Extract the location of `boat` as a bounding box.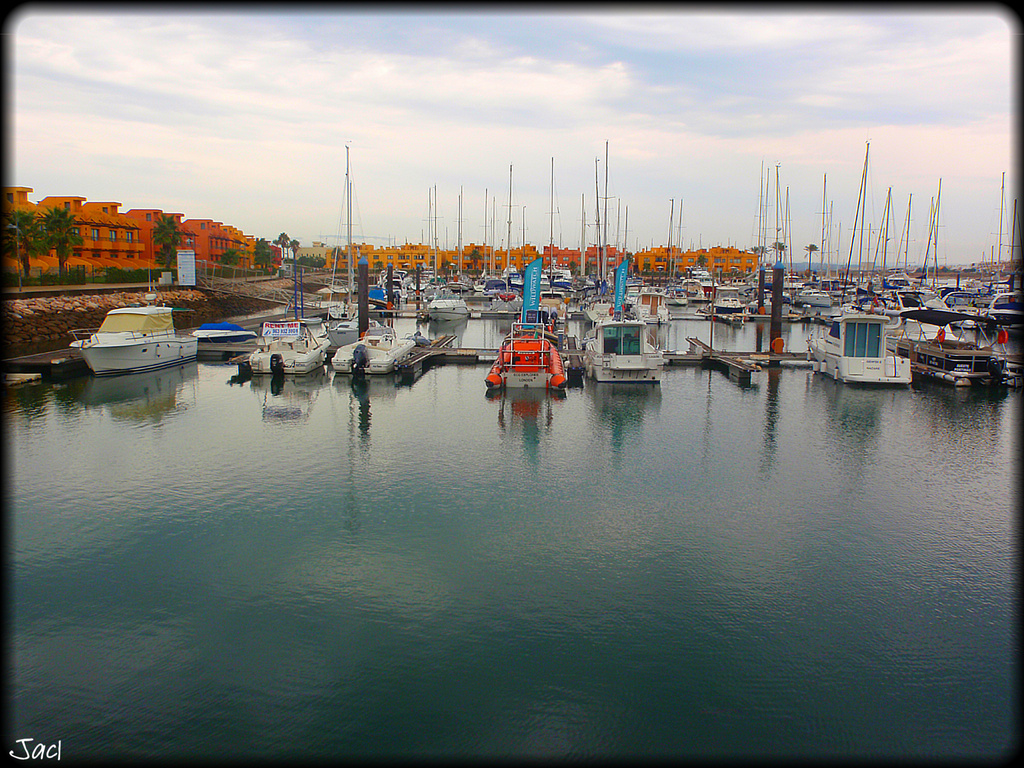
[59,292,187,371].
